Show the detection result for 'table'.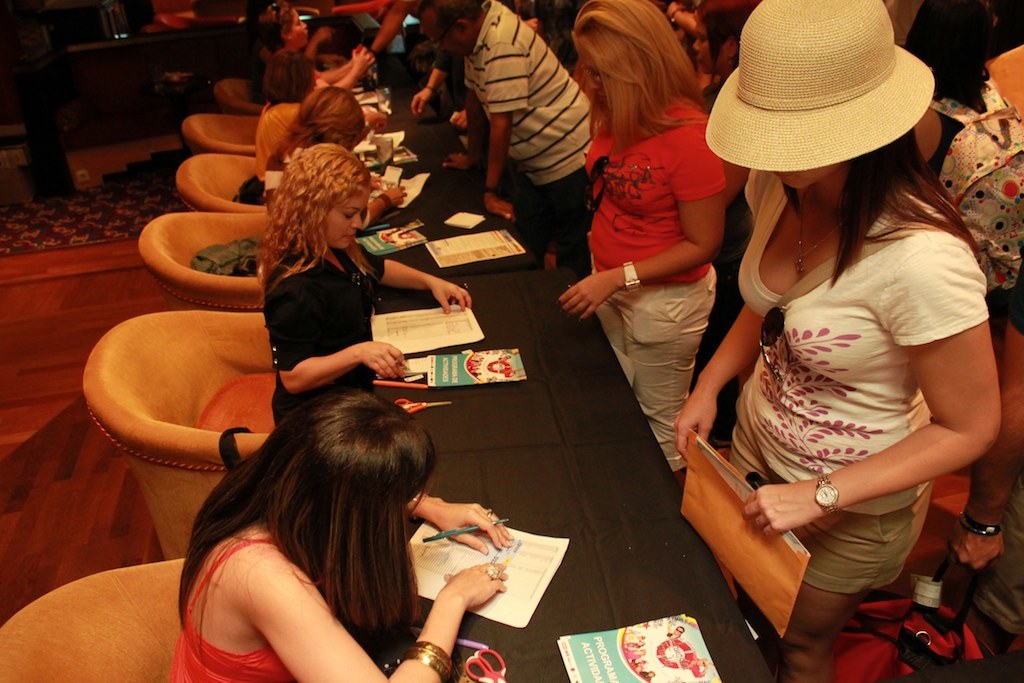
rect(317, 42, 538, 277).
